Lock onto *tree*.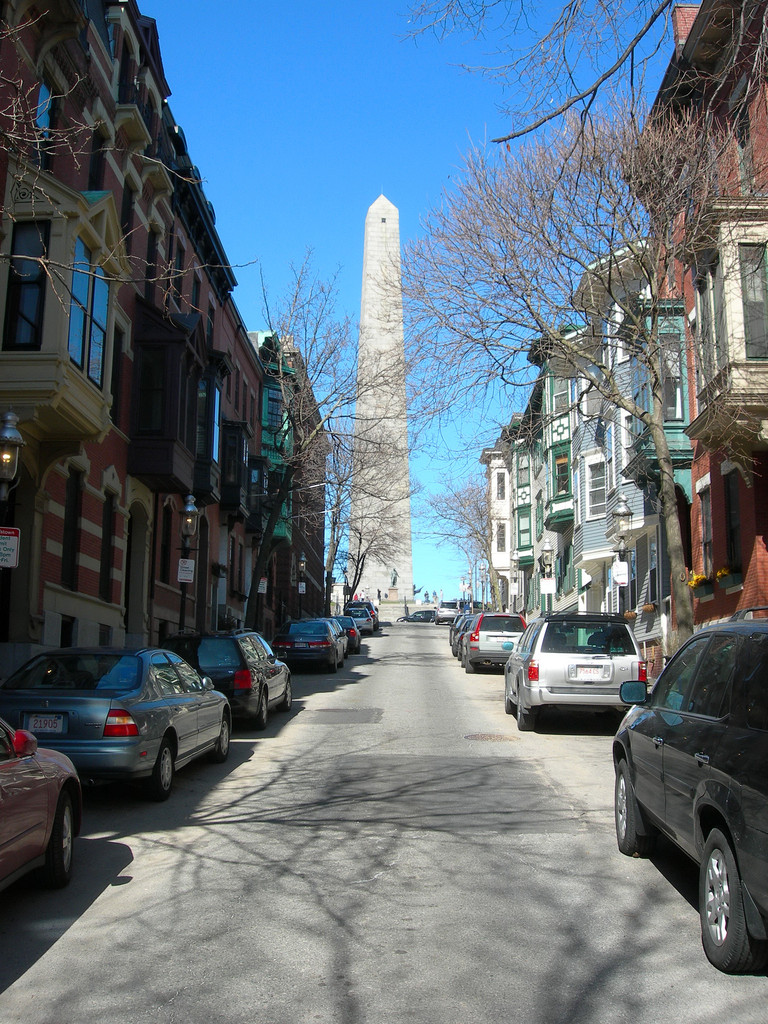
Locked: 397:0:767:248.
